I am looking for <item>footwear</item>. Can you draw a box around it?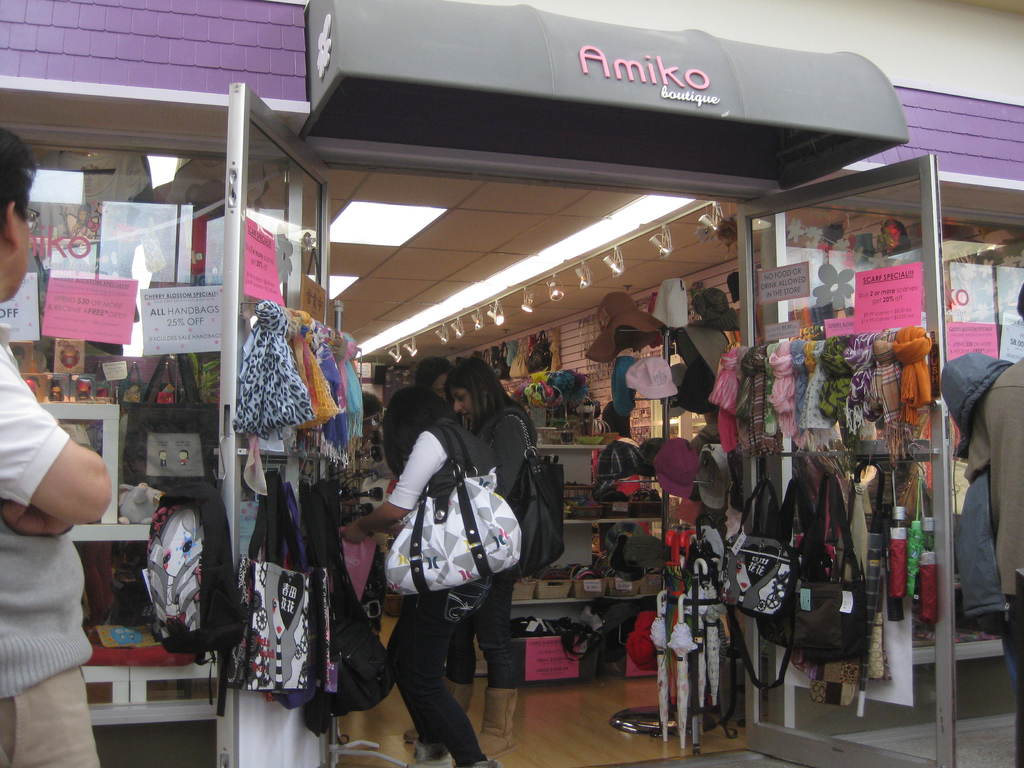
Sure, the bounding box is detection(401, 679, 472, 742).
